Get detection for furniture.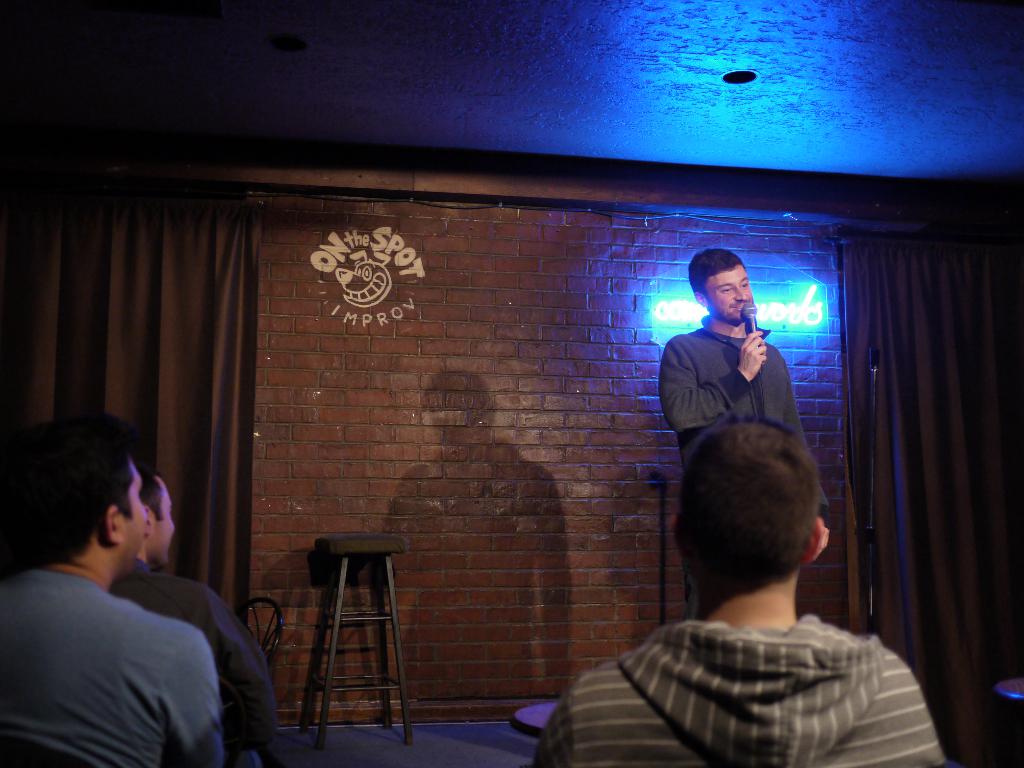
Detection: box=[996, 679, 1023, 700].
